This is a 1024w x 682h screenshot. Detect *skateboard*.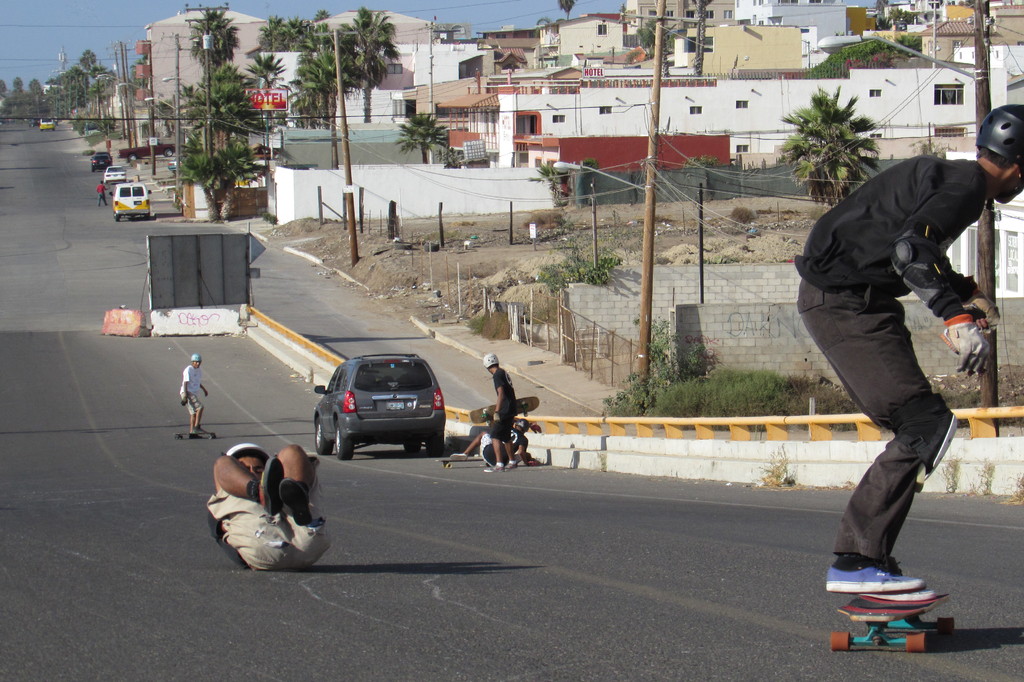
827 596 956 653.
